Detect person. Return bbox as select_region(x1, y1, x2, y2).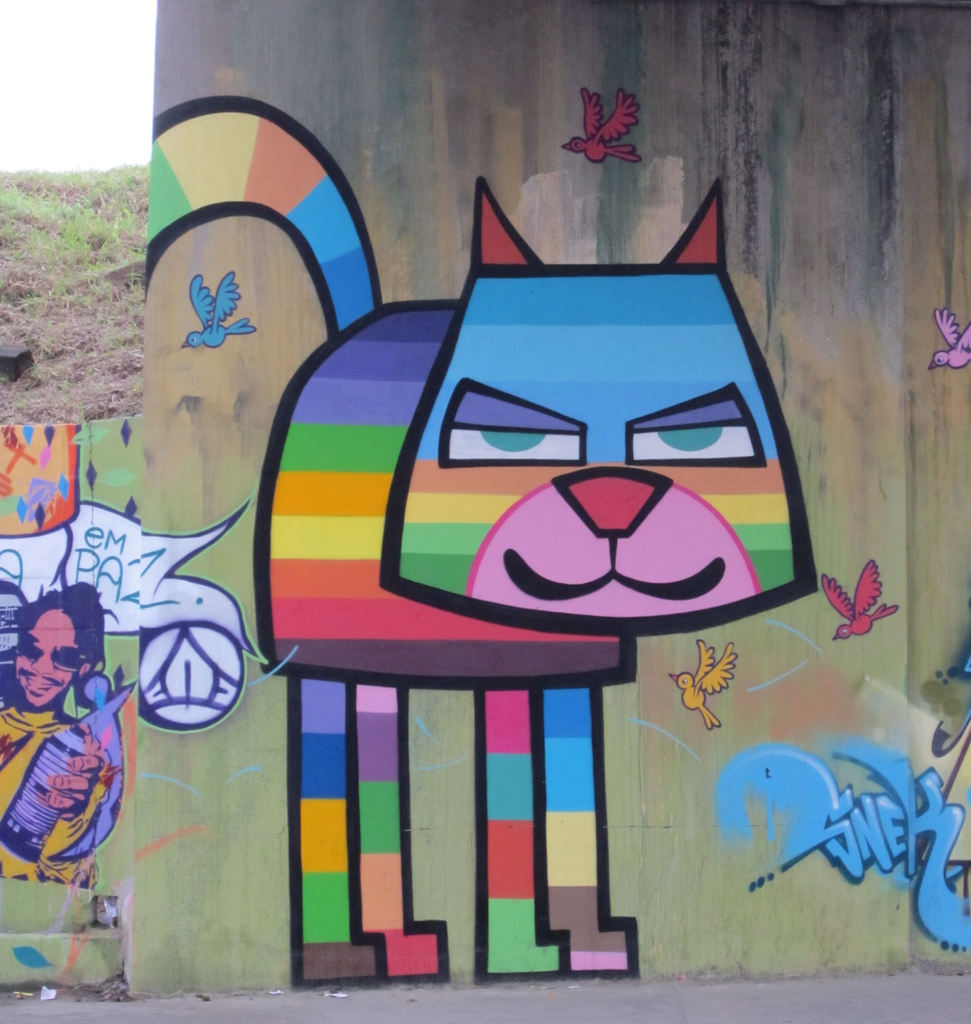
select_region(0, 583, 111, 888).
